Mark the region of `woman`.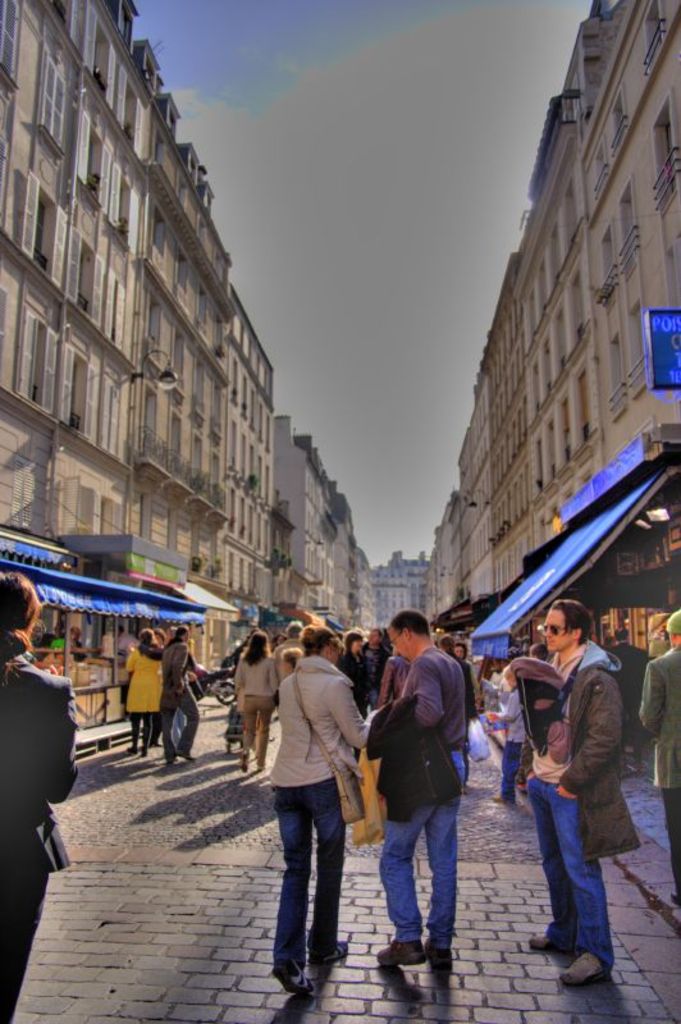
Region: bbox=(270, 623, 373, 993).
